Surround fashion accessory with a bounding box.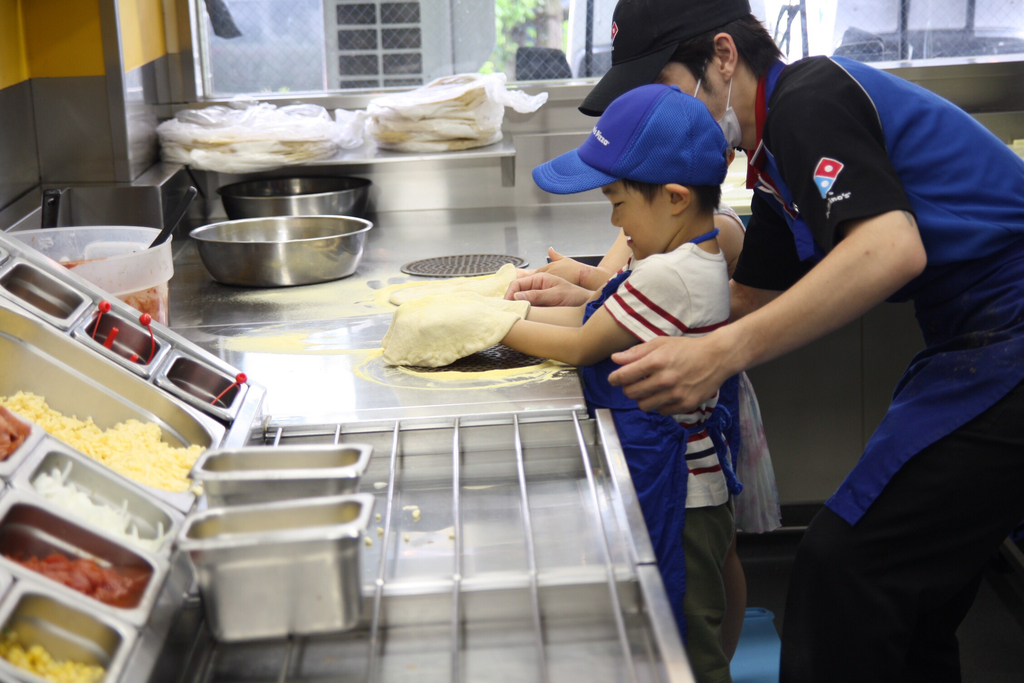
[527,80,731,195].
